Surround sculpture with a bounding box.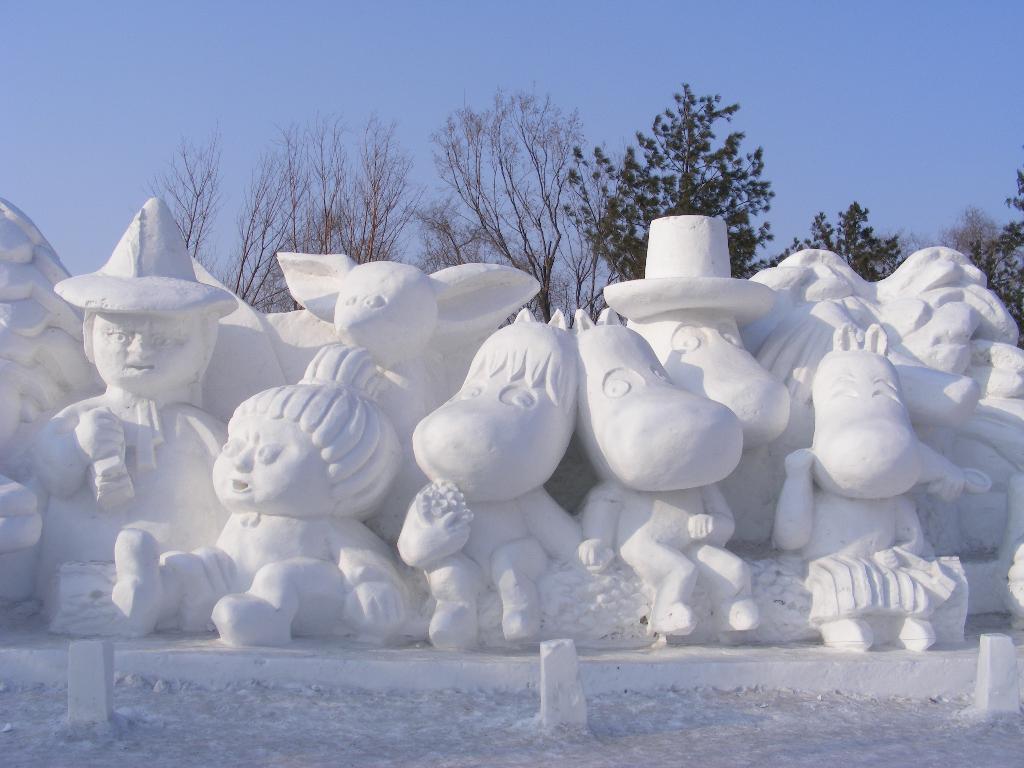
[left=0, top=191, right=1023, bottom=650].
